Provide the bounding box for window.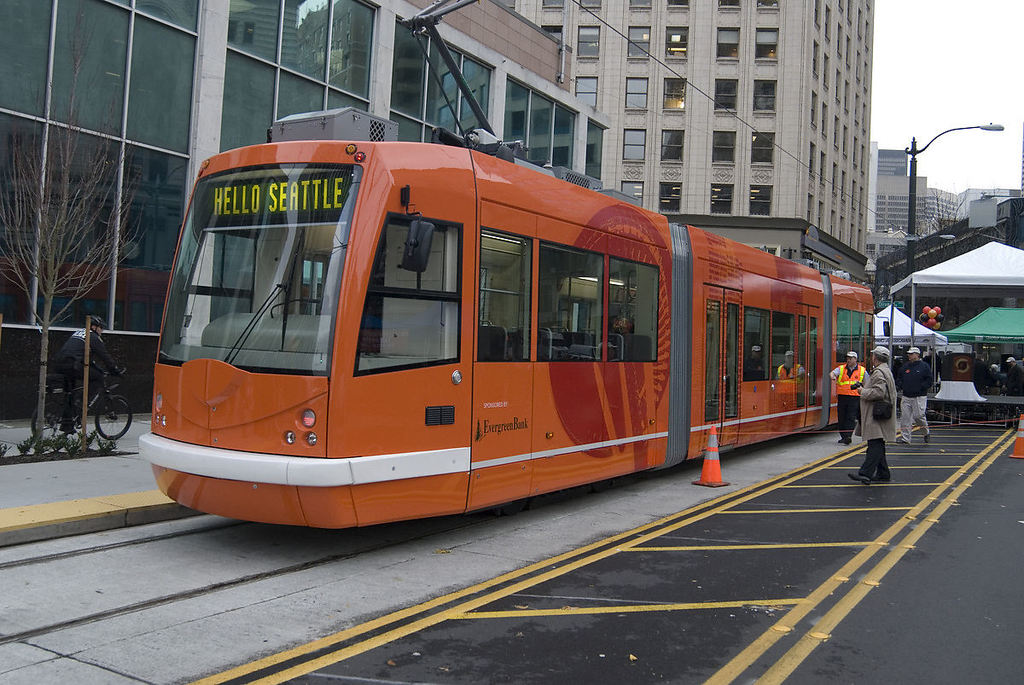
crop(661, 78, 684, 107).
